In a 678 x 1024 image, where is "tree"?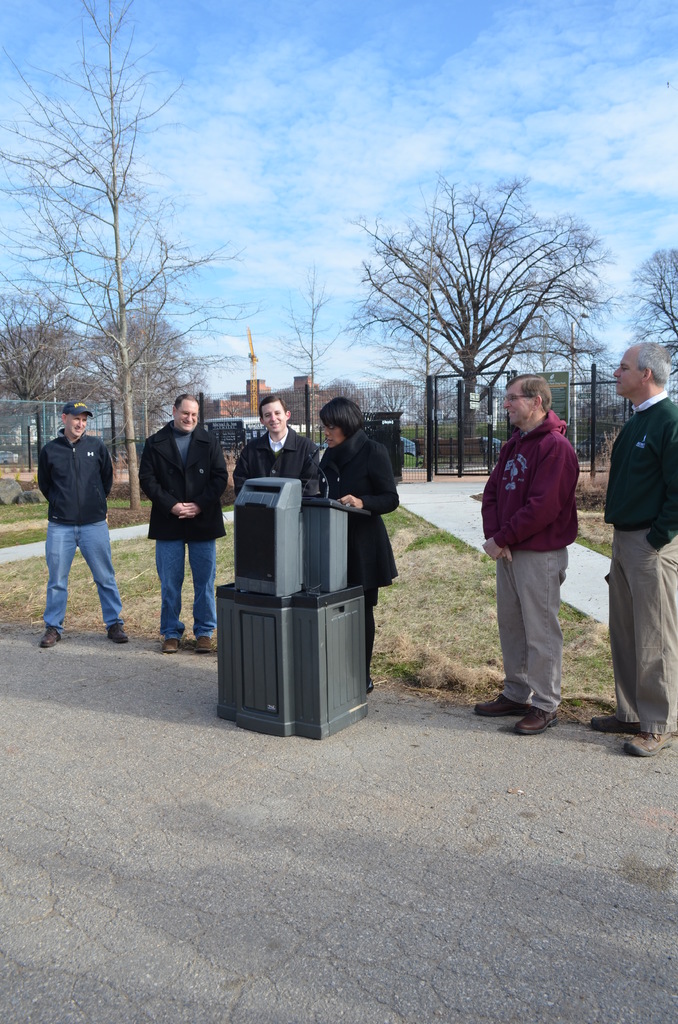
<bbox>286, 266, 354, 428</bbox>.
